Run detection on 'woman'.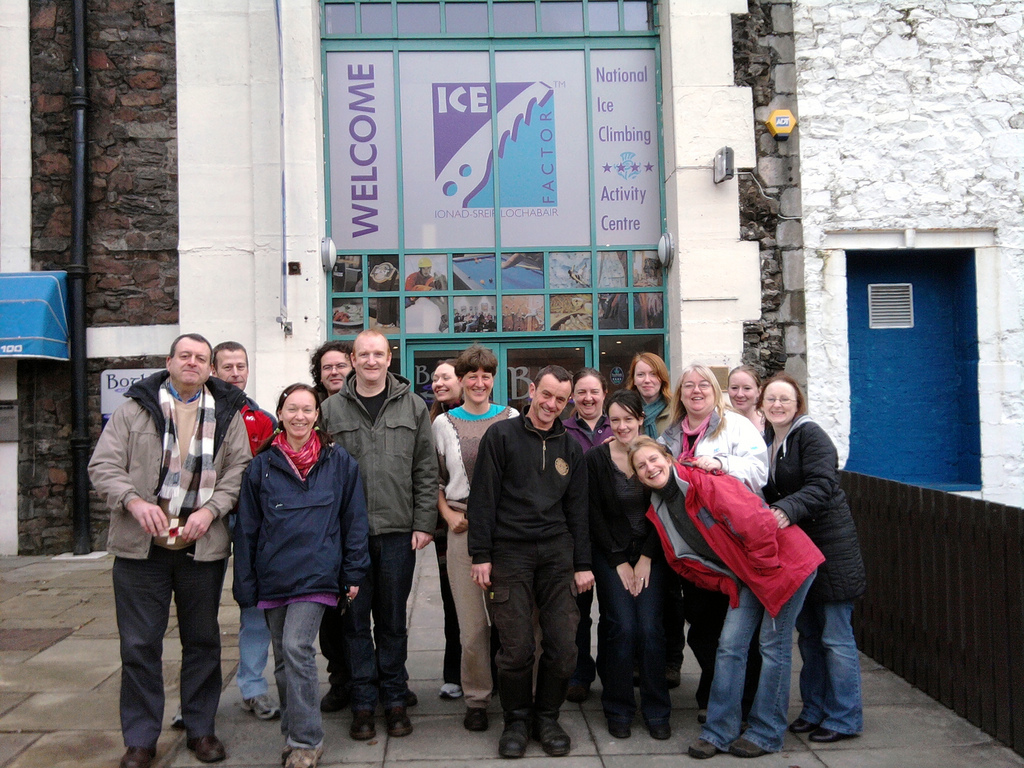
Result: <region>654, 365, 792, 737</region>.
